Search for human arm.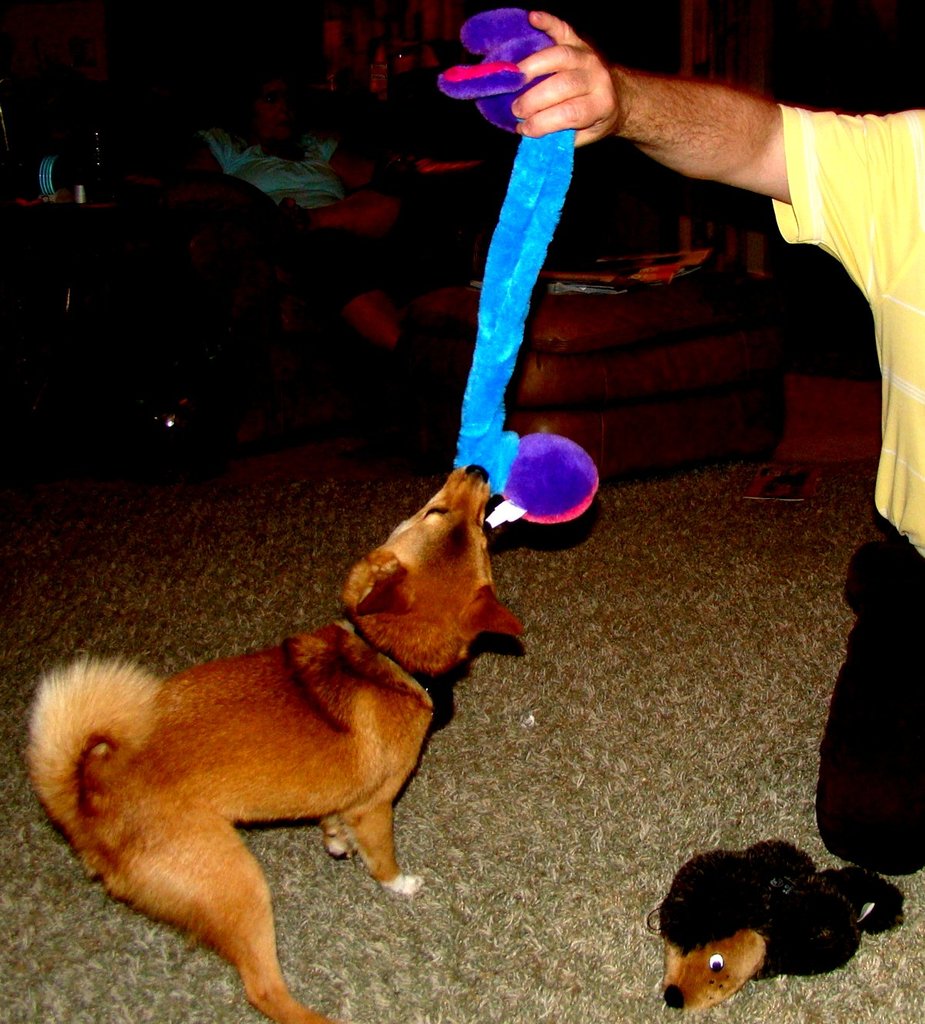
Found at (327,129,416,196).
